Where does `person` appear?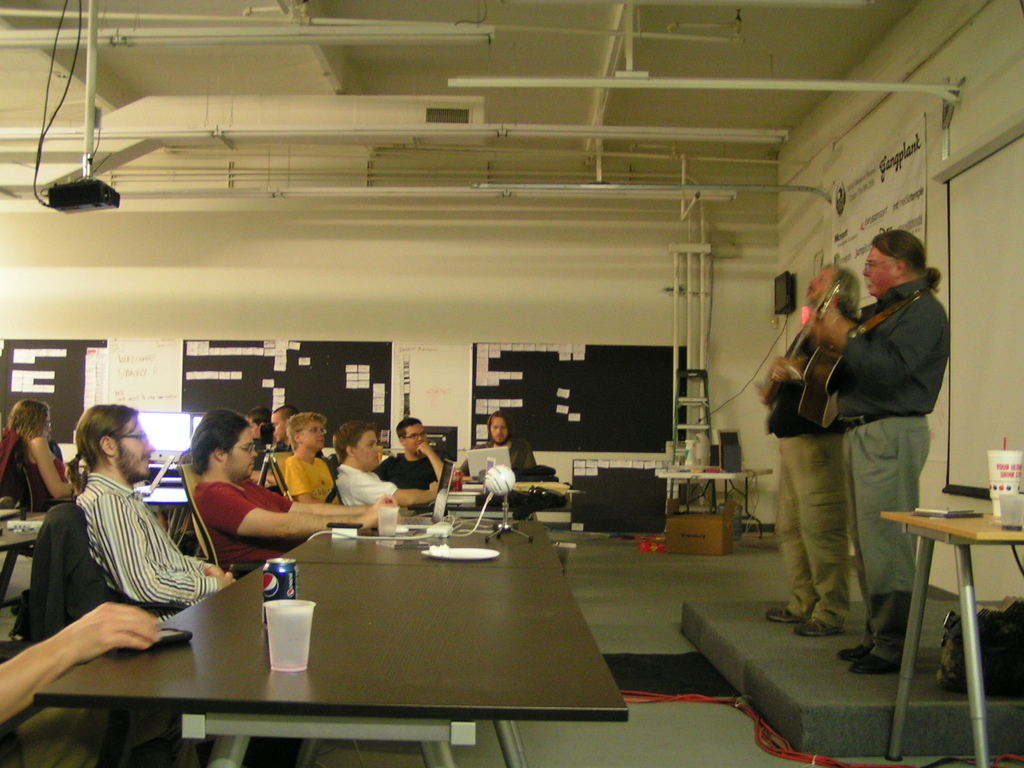
Appears at [0, 600, 169, 722].
